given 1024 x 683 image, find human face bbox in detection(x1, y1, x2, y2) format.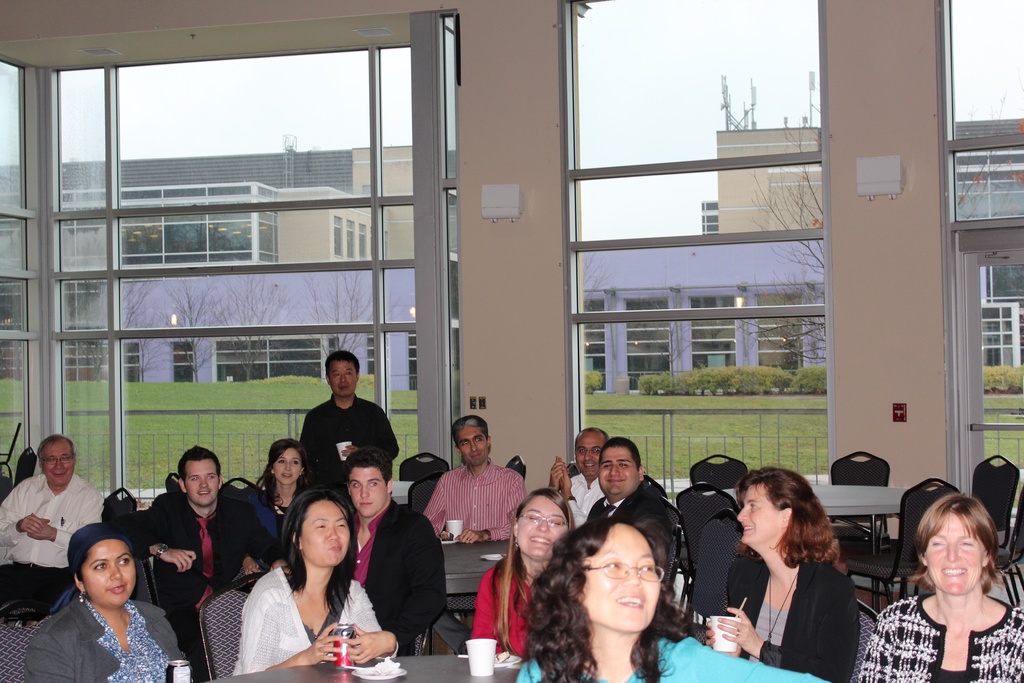
detection(520, 495, 566, 557).
